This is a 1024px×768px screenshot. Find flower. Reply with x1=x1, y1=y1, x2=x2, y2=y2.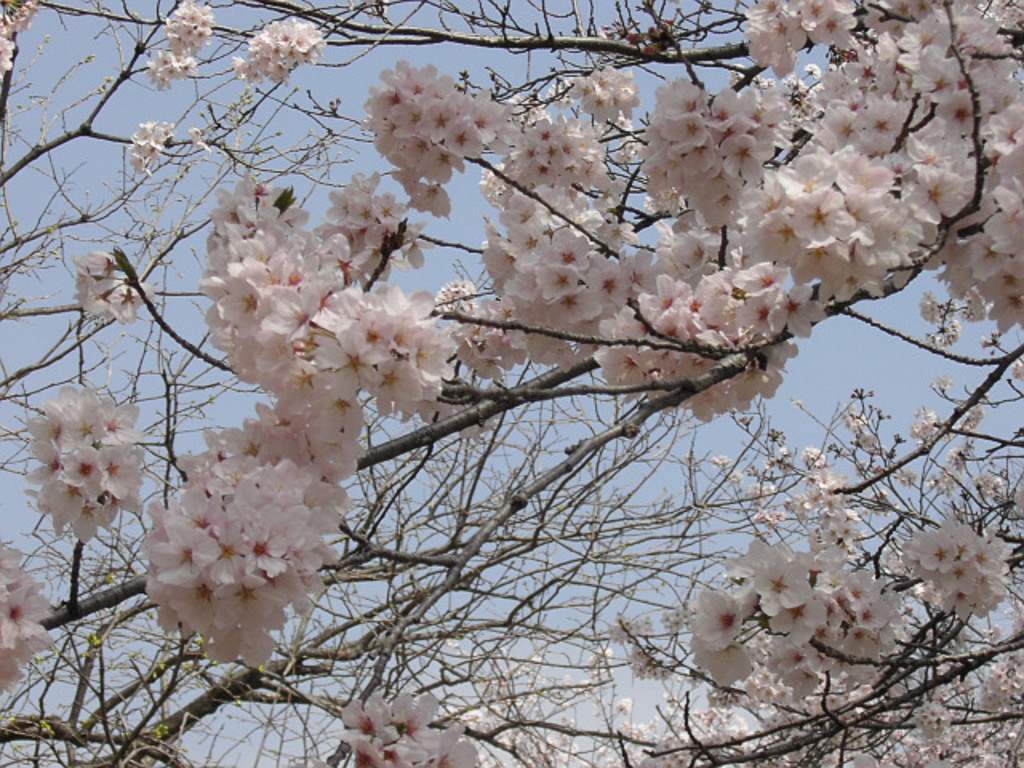
x1=634, y1=83, x2=733, y2=219.
